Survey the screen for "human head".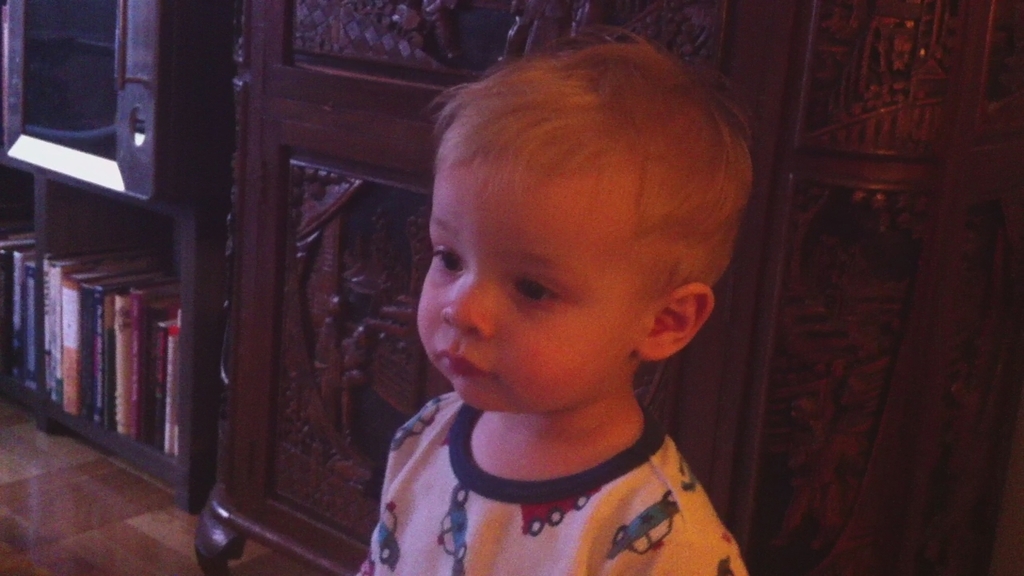
Survey found: x1=407, y1=44, x2=747, y2=426.
